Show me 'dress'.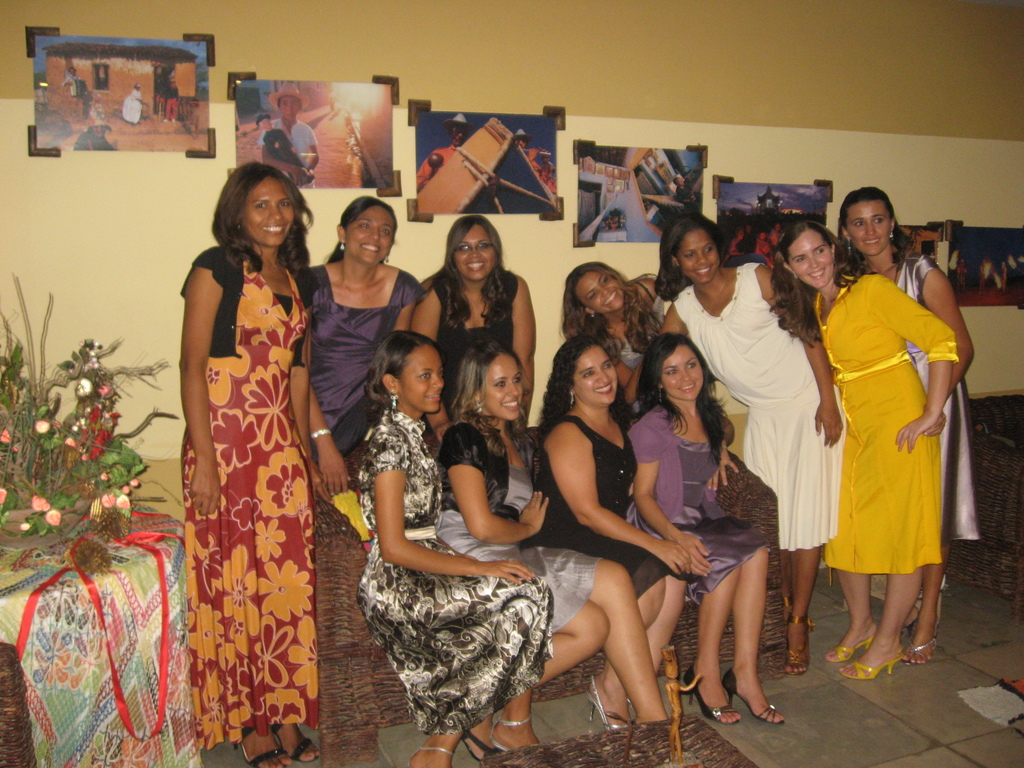
'dress' is here: rect(890, 253, 981, 549).
